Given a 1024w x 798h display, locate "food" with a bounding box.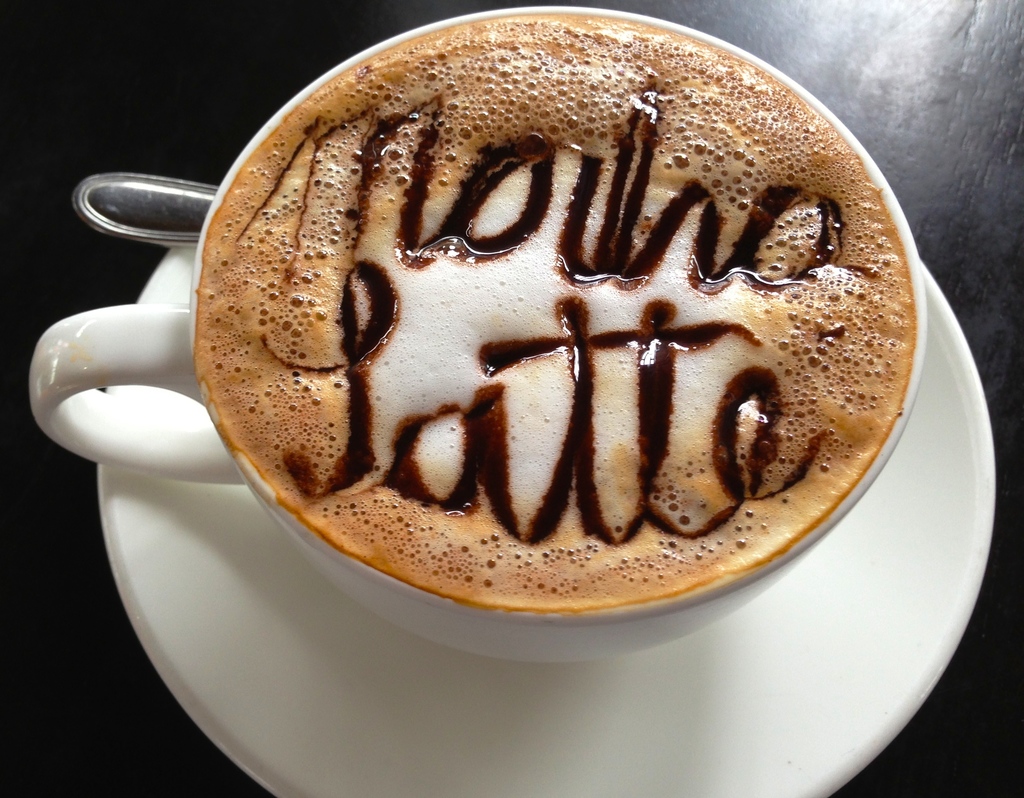
Located: box(170, 73, 888, 592).
